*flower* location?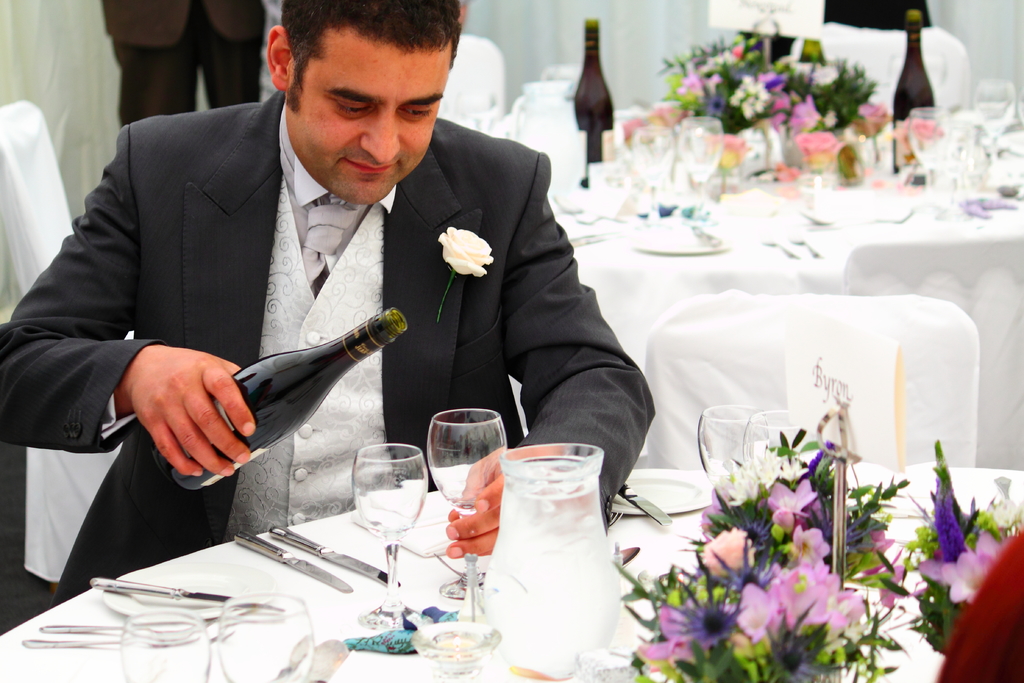
Rect(781, 95, 819, 131)
